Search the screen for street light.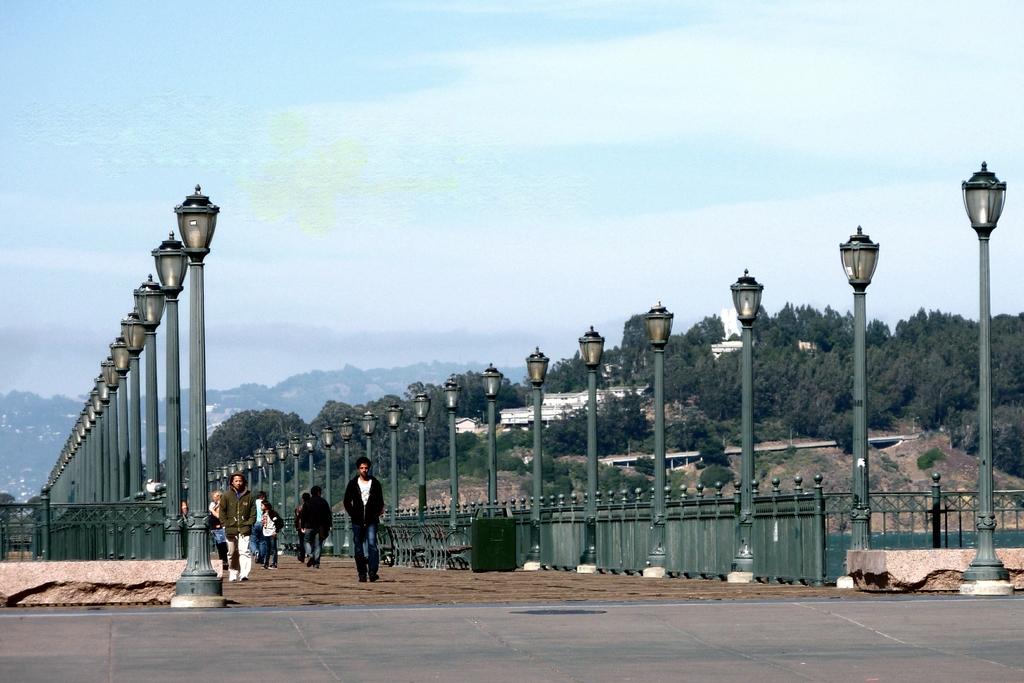
Found at left=480, top=365, right=505, bottom=505.
